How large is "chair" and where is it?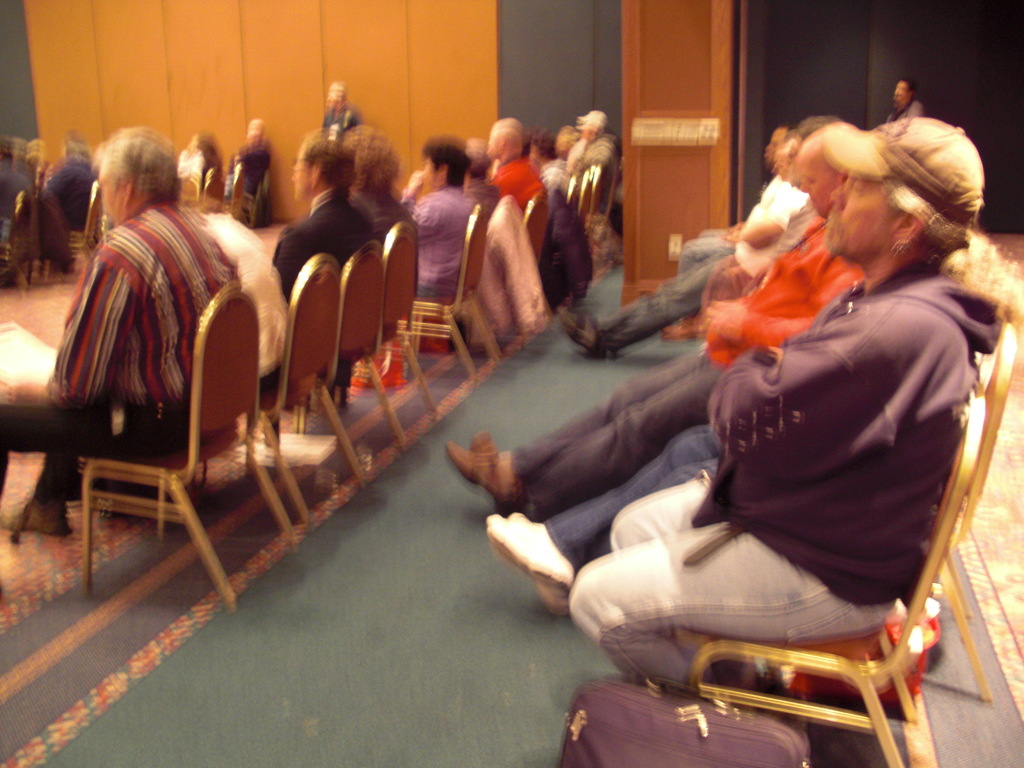
Bounding box: l=303, t=225, r=443, b=451.
